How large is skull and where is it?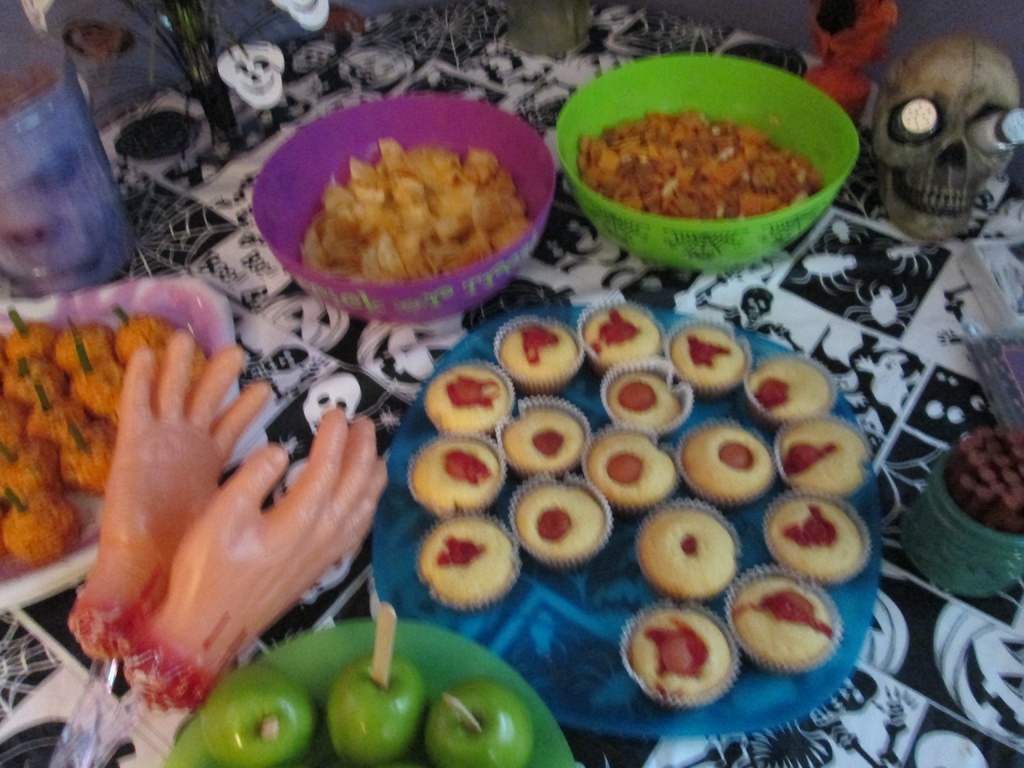
Bounding box: x1=293 y1=371 x2=360 y2=433.
